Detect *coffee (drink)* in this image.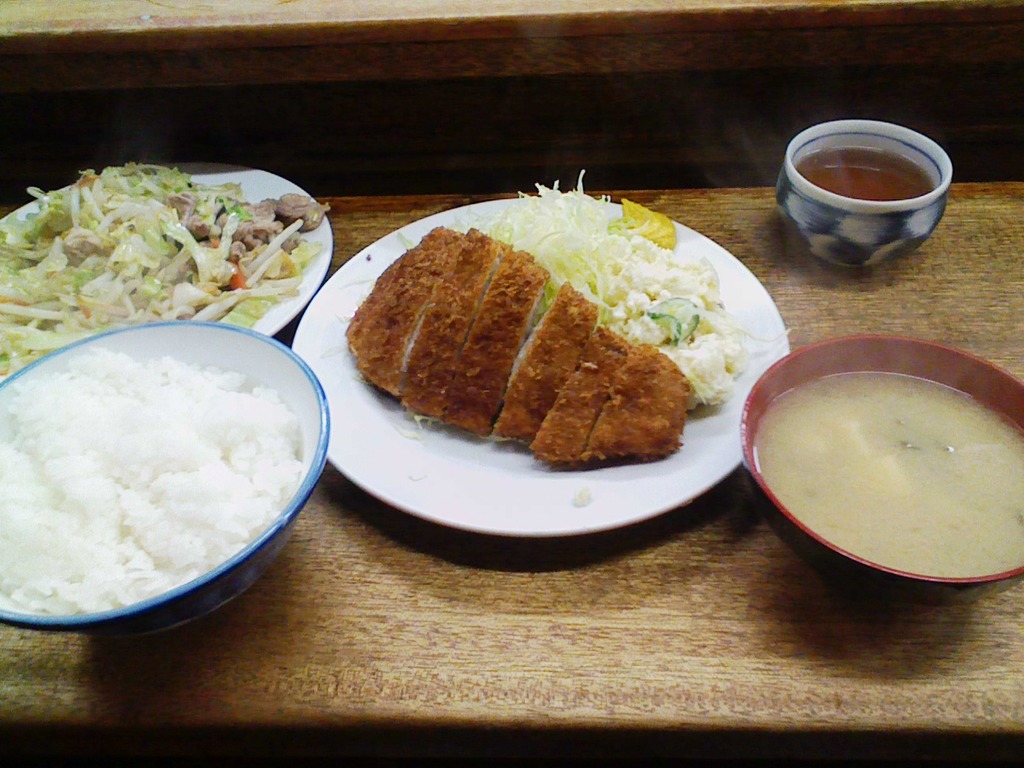
Detection: [795,146,934,206].
